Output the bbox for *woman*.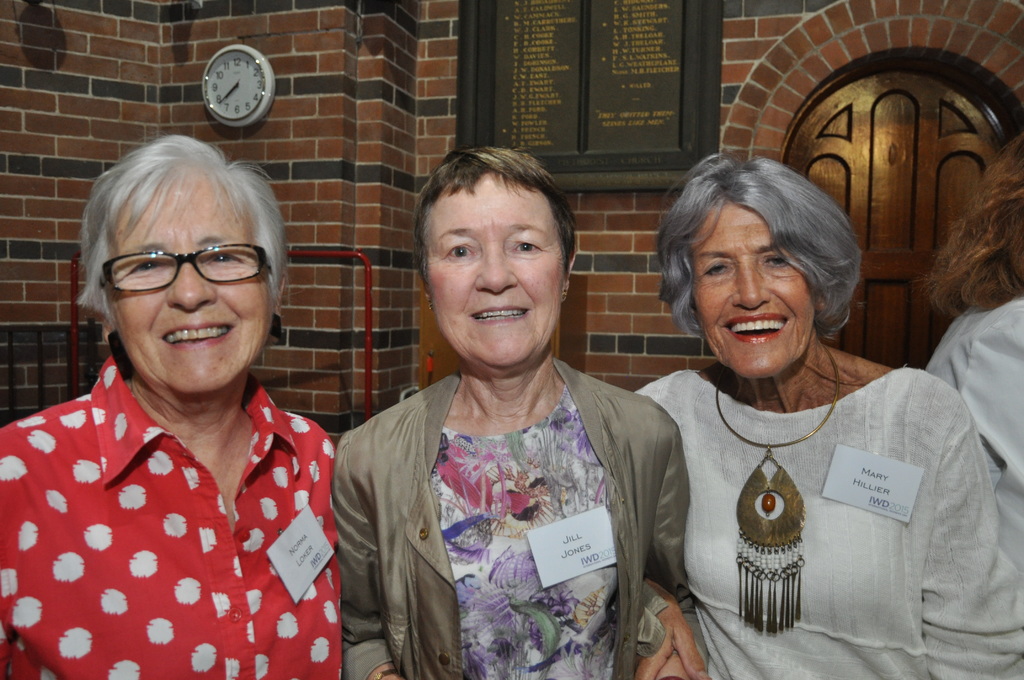
bbox(0, 134, 348, 679).
